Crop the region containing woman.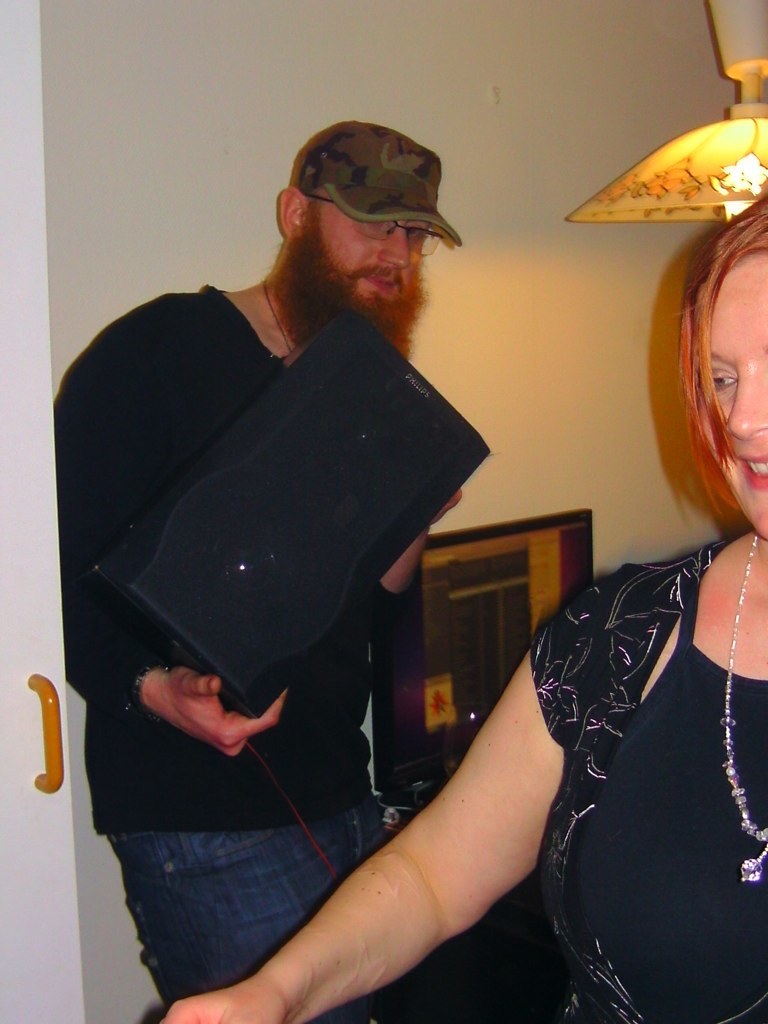
Crop region: bbox=(160, 196, 766, 1023).
